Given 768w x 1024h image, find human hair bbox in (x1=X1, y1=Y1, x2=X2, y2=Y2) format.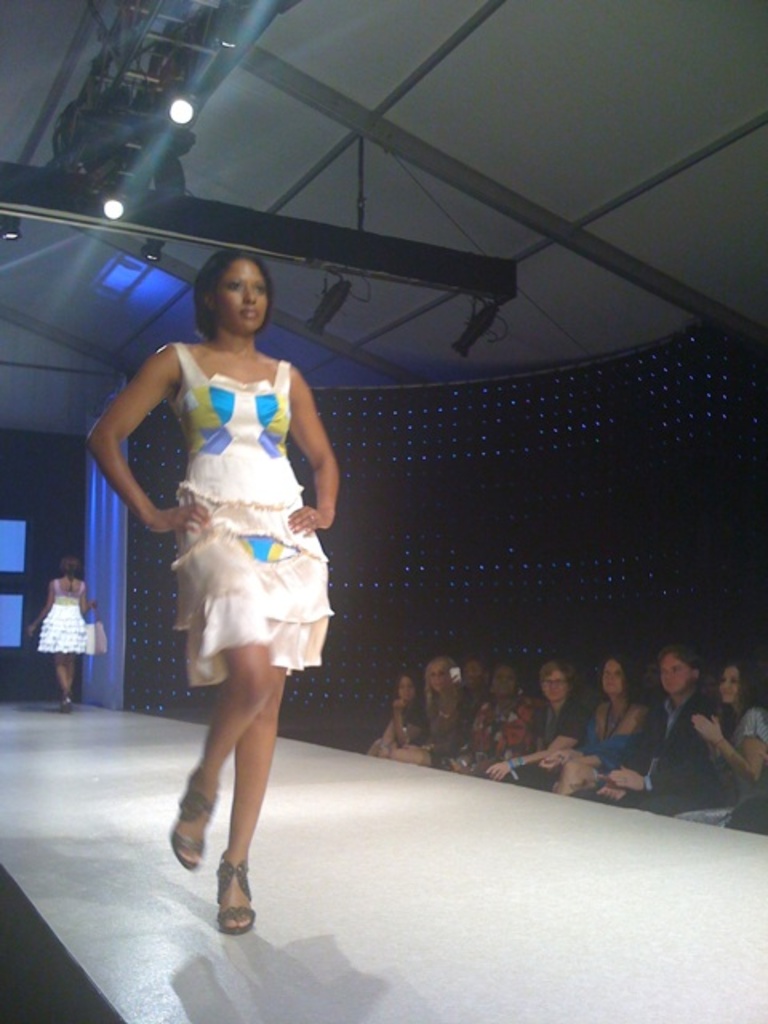
(x1=728, y1=656, x2=766, y2=717).
